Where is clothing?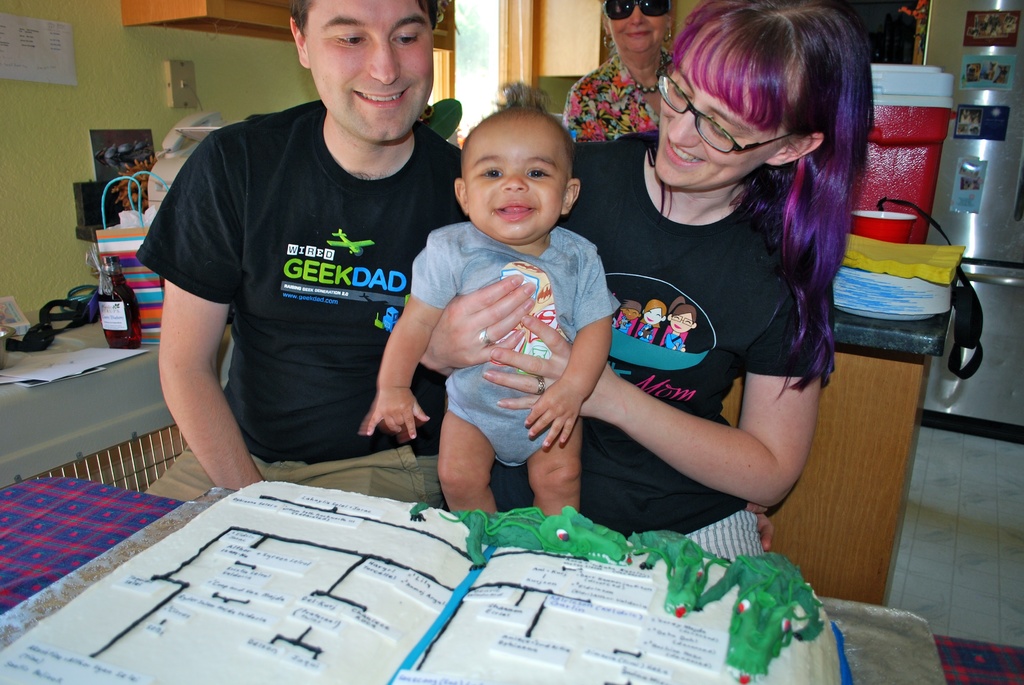
[394,207,616,479].
